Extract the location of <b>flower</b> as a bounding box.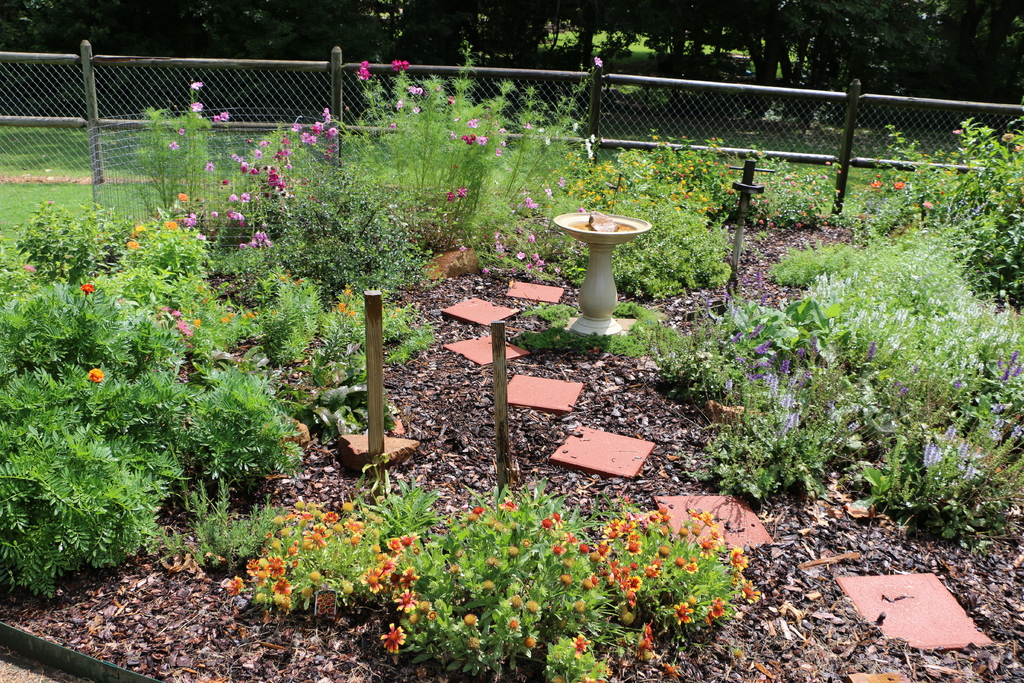
[x1=88, y1=368, x2=104, y2=384].
